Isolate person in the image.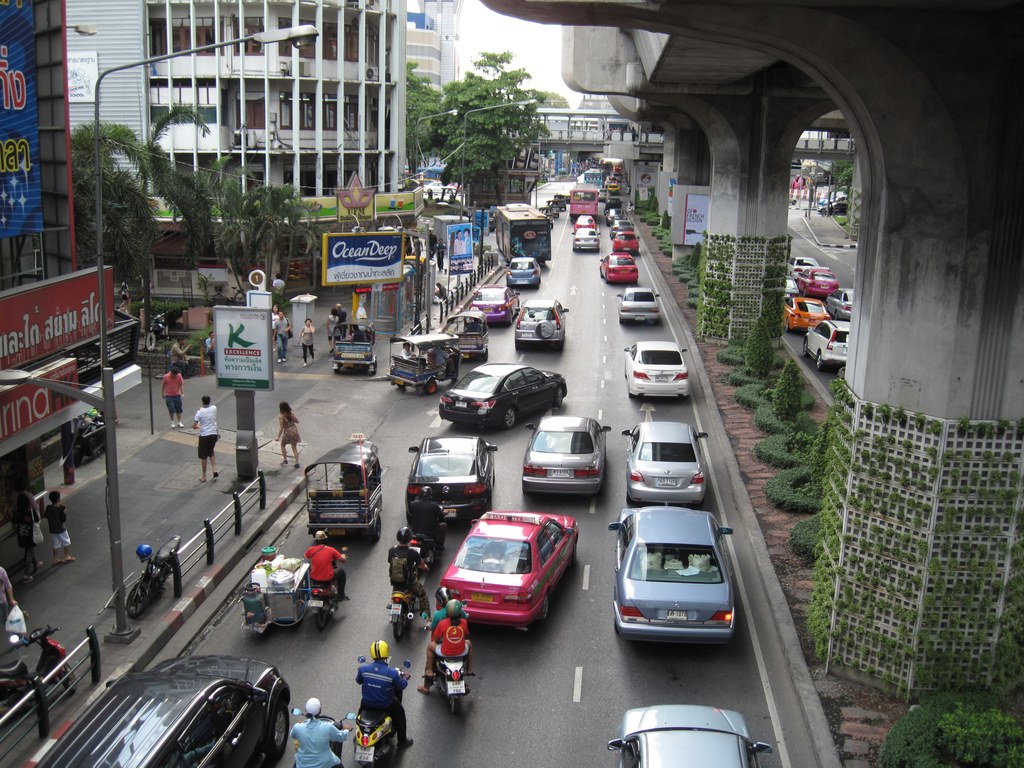
Isolated region: x1=275, y1=399, x2=300, y2=472.
